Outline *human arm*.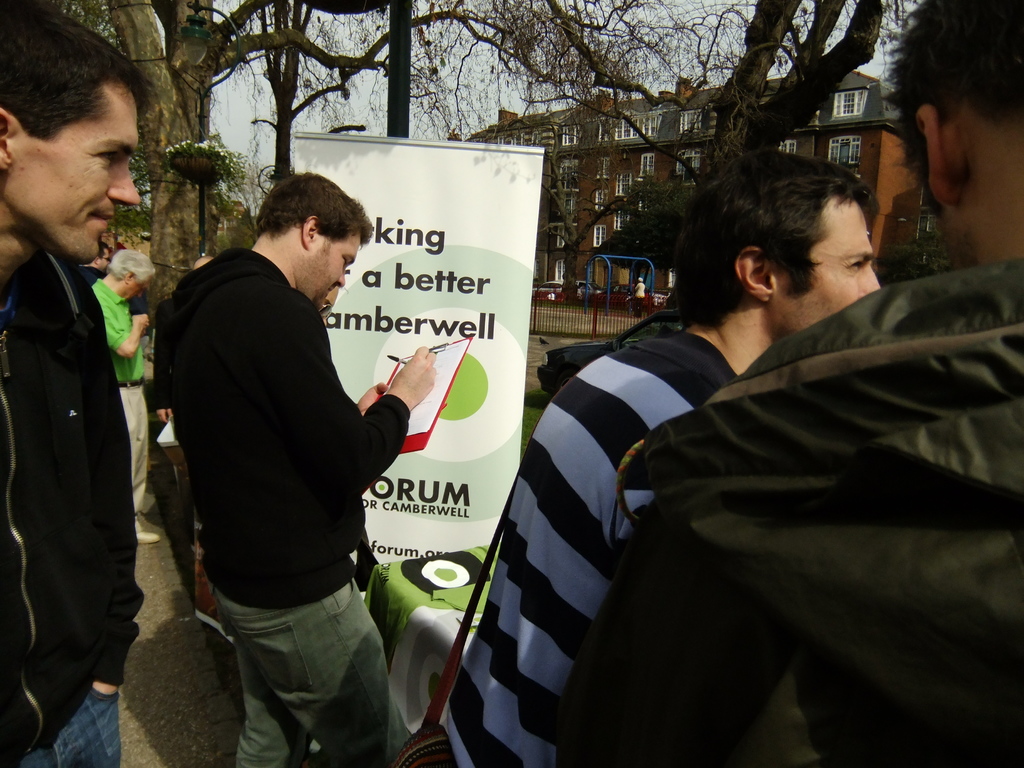
Outline: <bbox>91, 288, 159, 357</bbox>.
